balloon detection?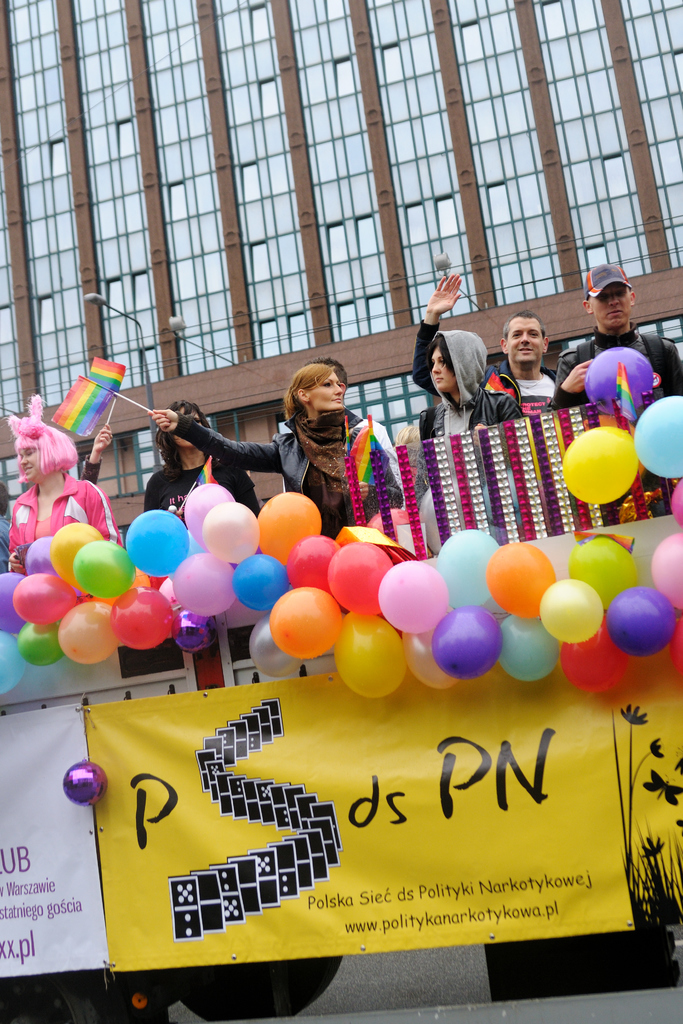
box=[670, 483, 682, 529]
